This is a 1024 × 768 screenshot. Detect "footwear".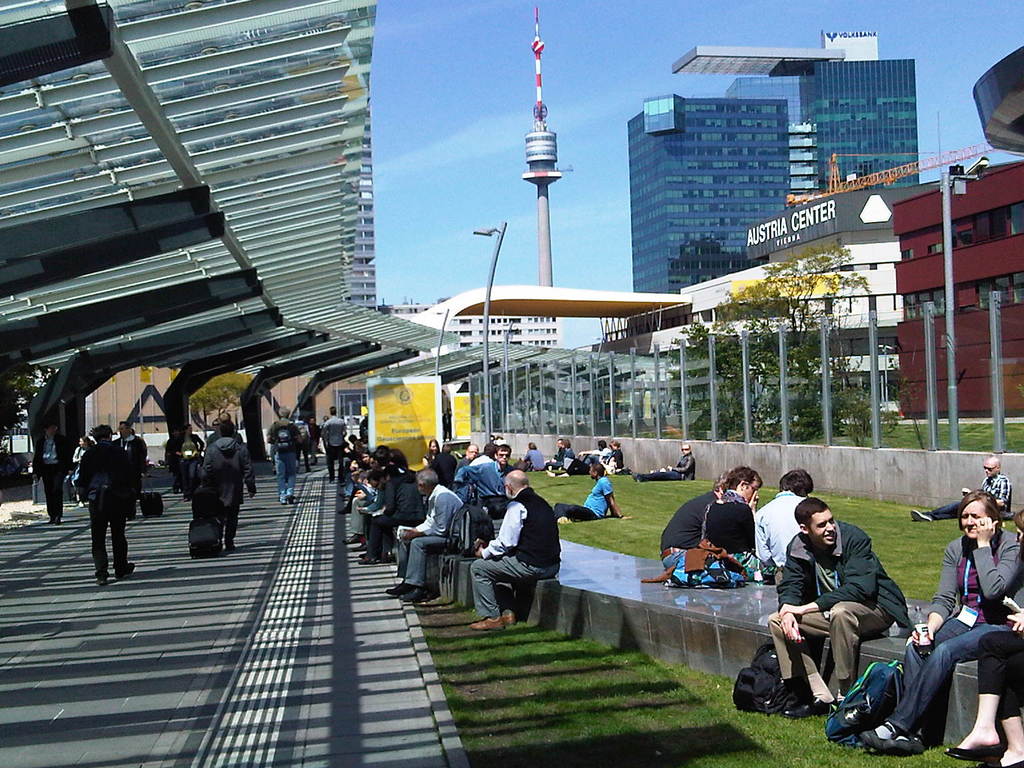
locate(117, 561, 135, 578).
